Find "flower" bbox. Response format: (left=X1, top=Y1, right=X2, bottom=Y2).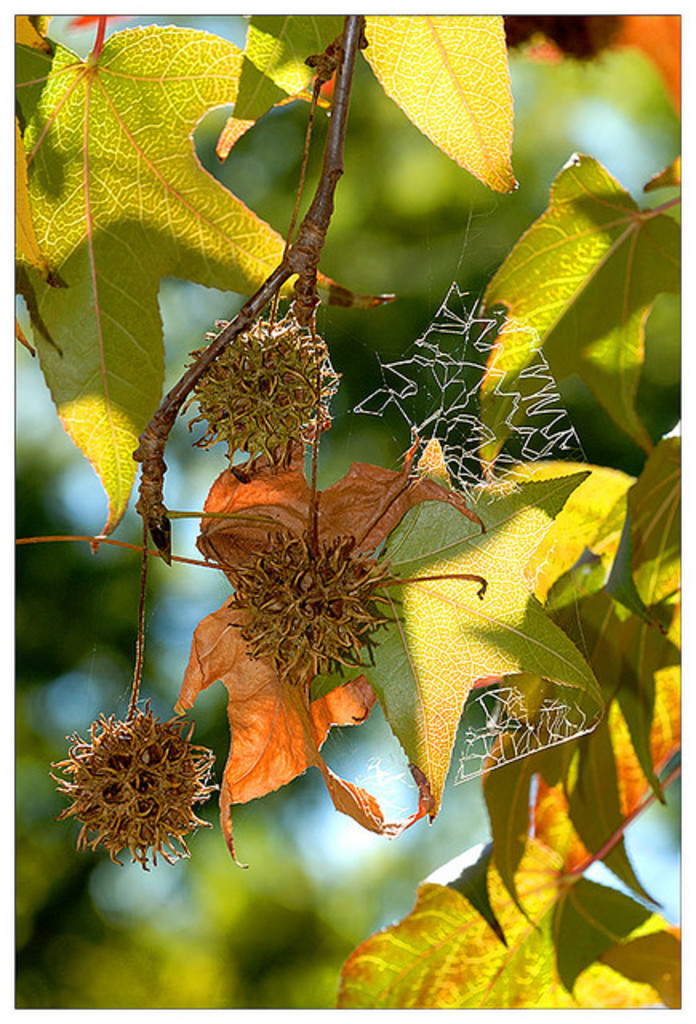
(left=214, top=523, right=403, bottom=694).
